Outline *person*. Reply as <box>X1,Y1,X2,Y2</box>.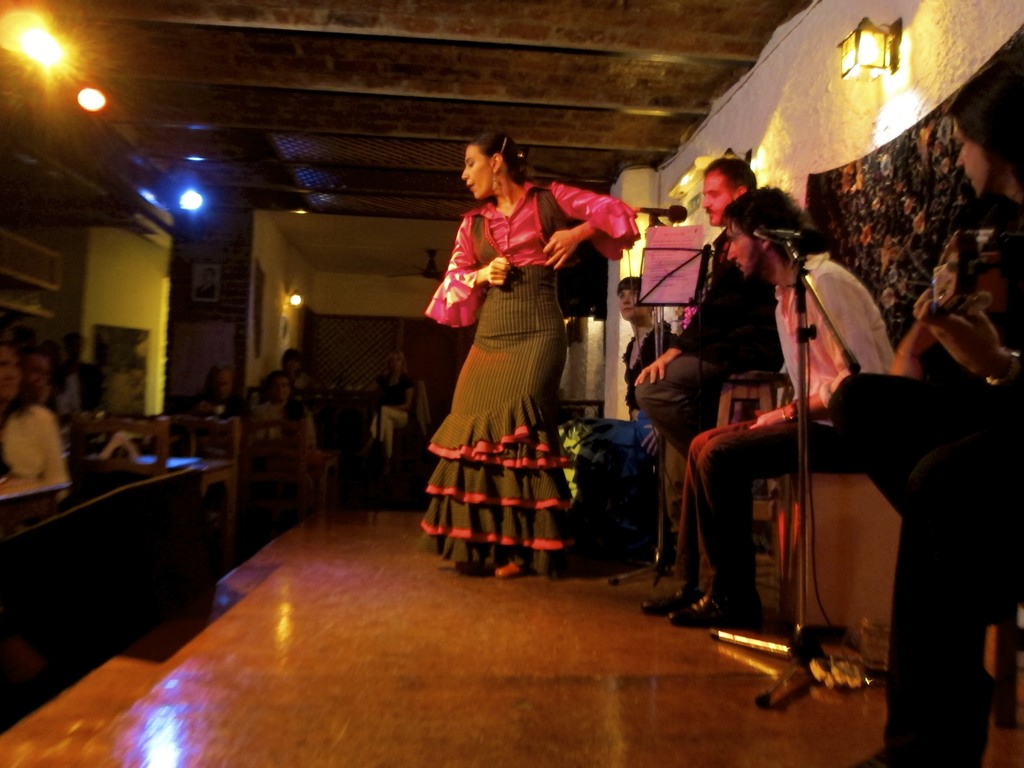
<box>244,371,323,447</box>.
